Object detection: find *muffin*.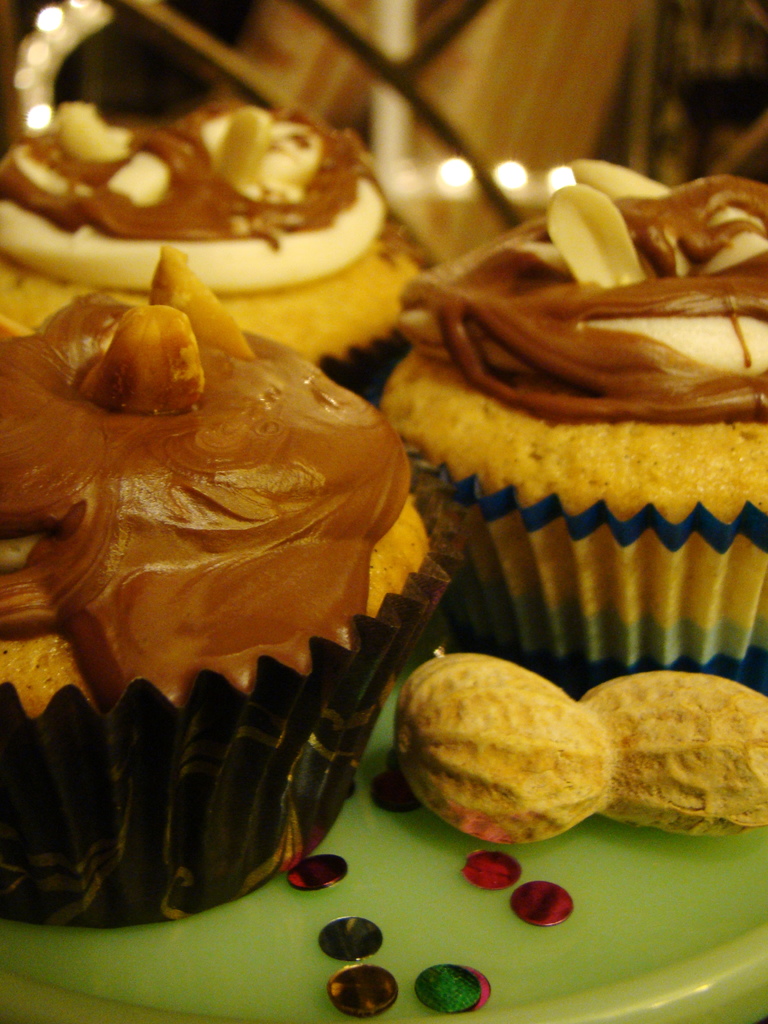
x1=0, y1=99, x2=434, y2=401.
